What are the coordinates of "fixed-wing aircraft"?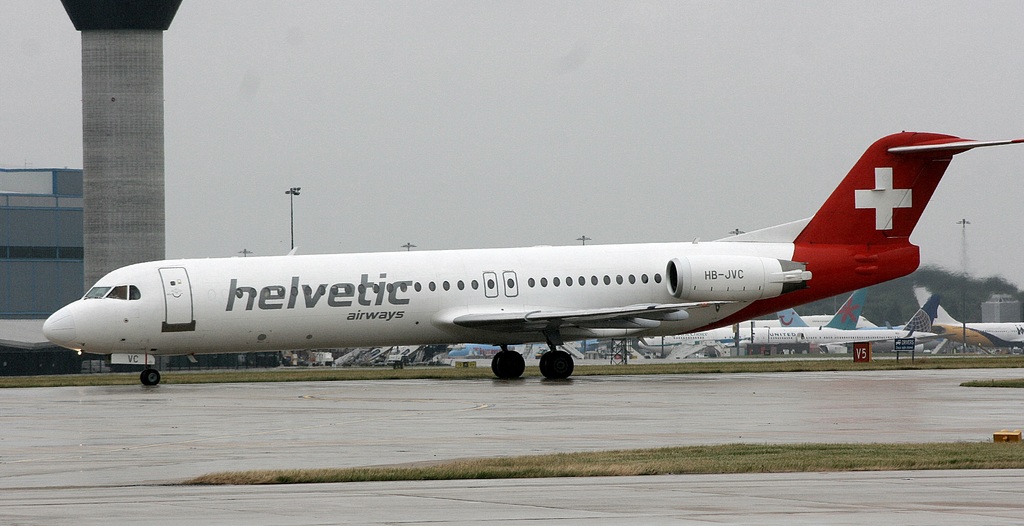
l=452, t=341, r=614, b=359.
